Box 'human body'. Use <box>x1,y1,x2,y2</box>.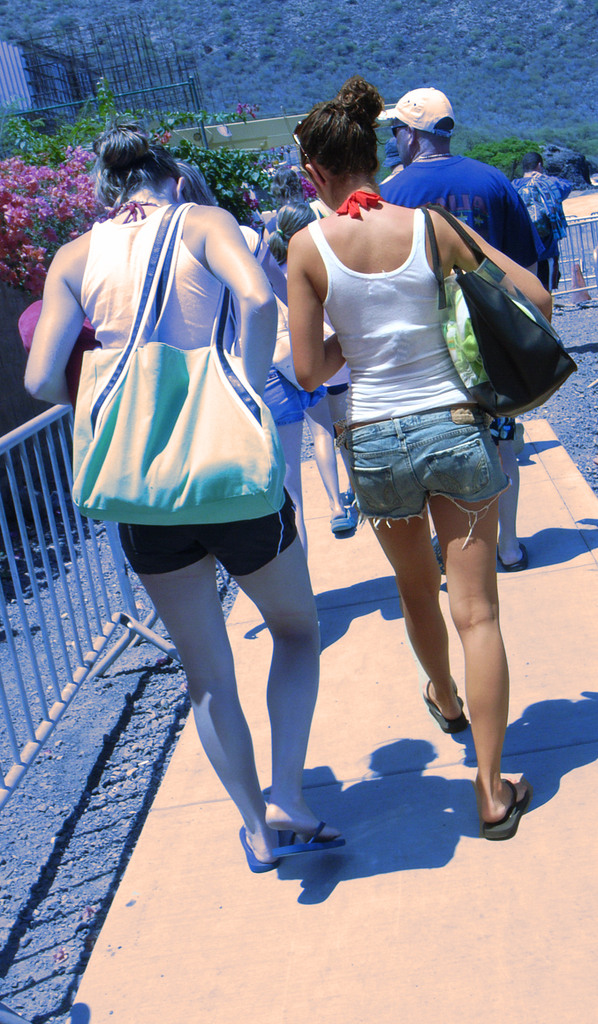
<box>372,157,535,575</box>.
